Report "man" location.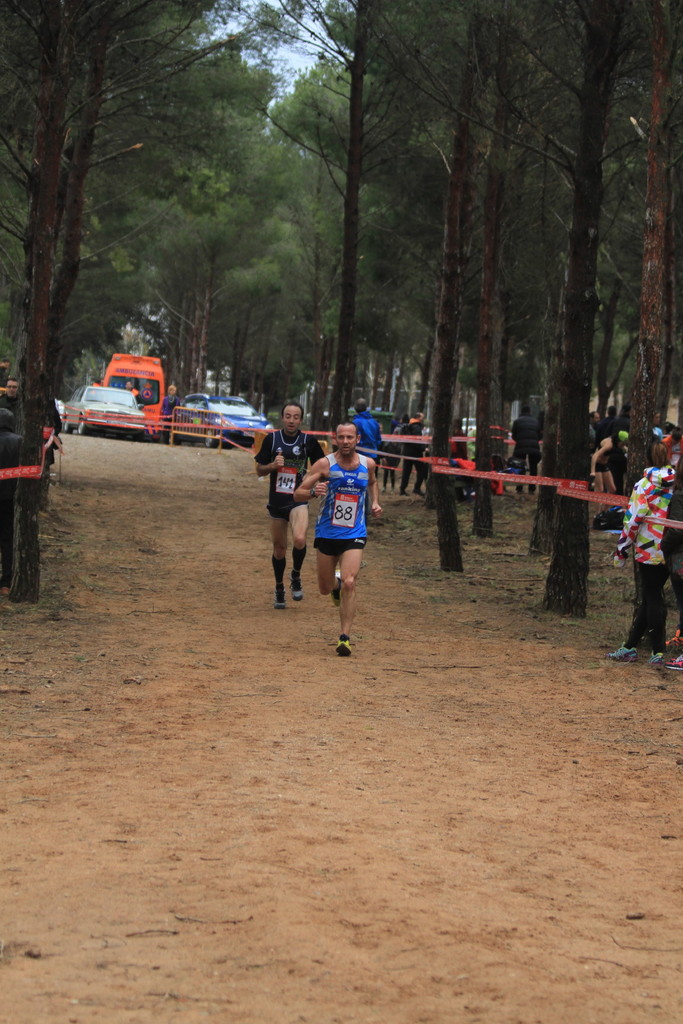
Report: bbox=[384, 410, 418, 500].
